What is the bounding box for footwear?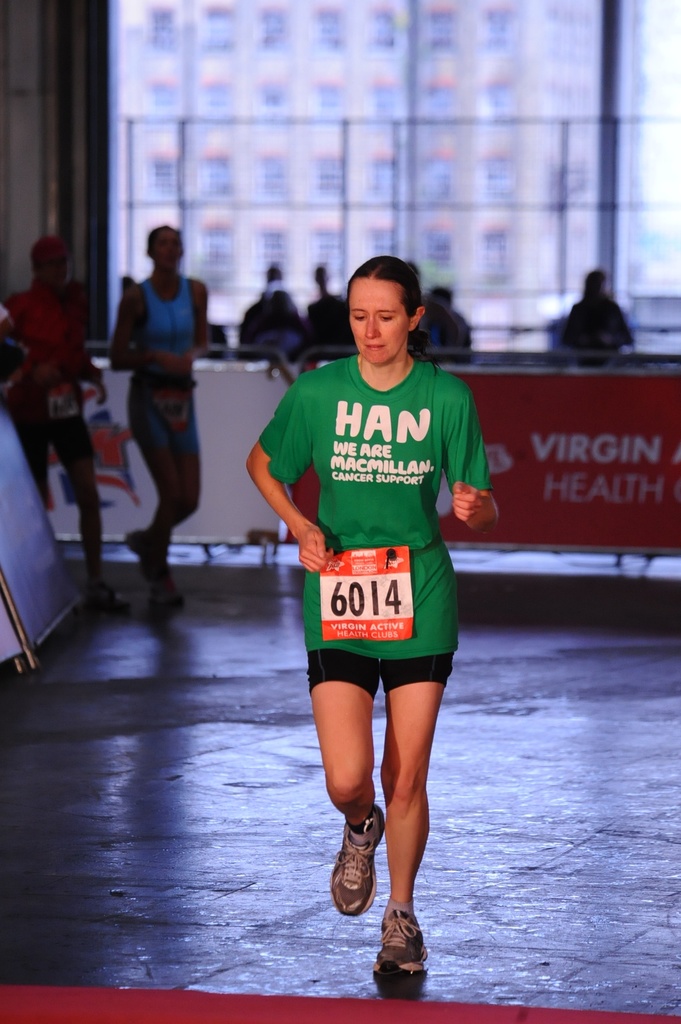
crop(376, 899, 427, 982).
